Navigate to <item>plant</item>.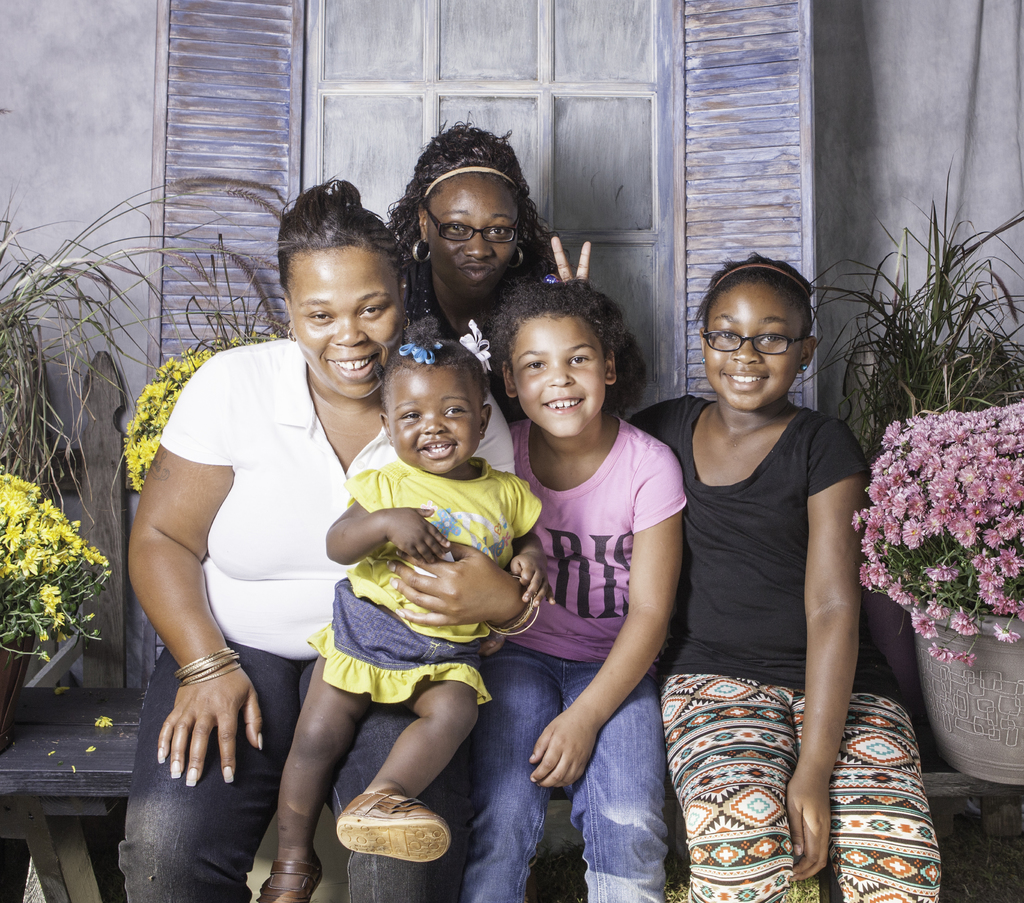
Navigation target: locate(126, 323, 273, 489).
